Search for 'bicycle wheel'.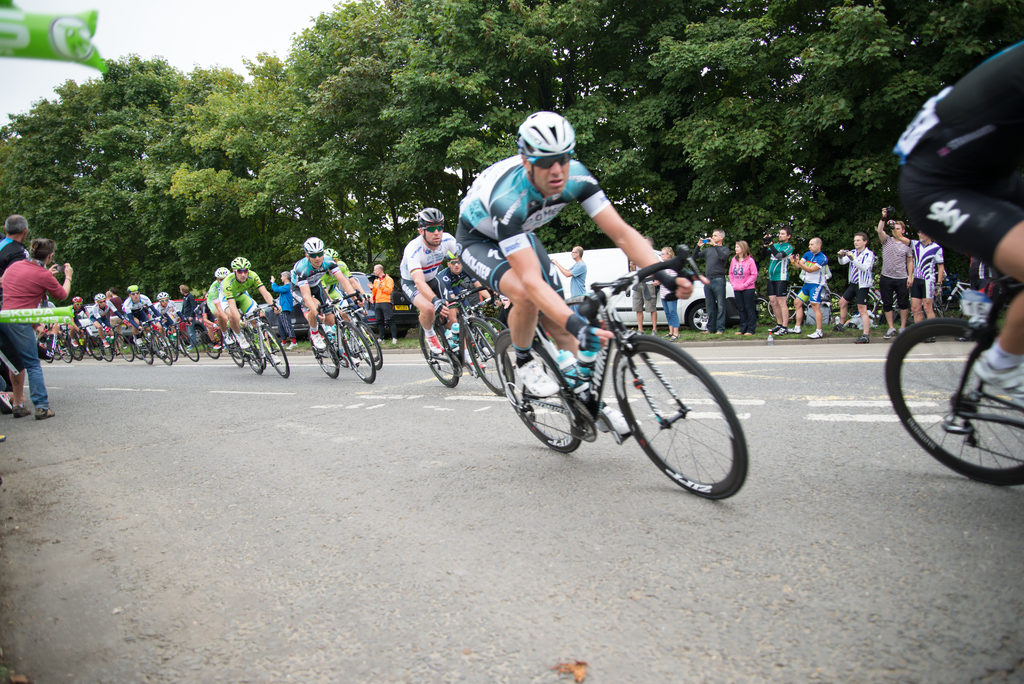
Found at 496:327:579:453.
